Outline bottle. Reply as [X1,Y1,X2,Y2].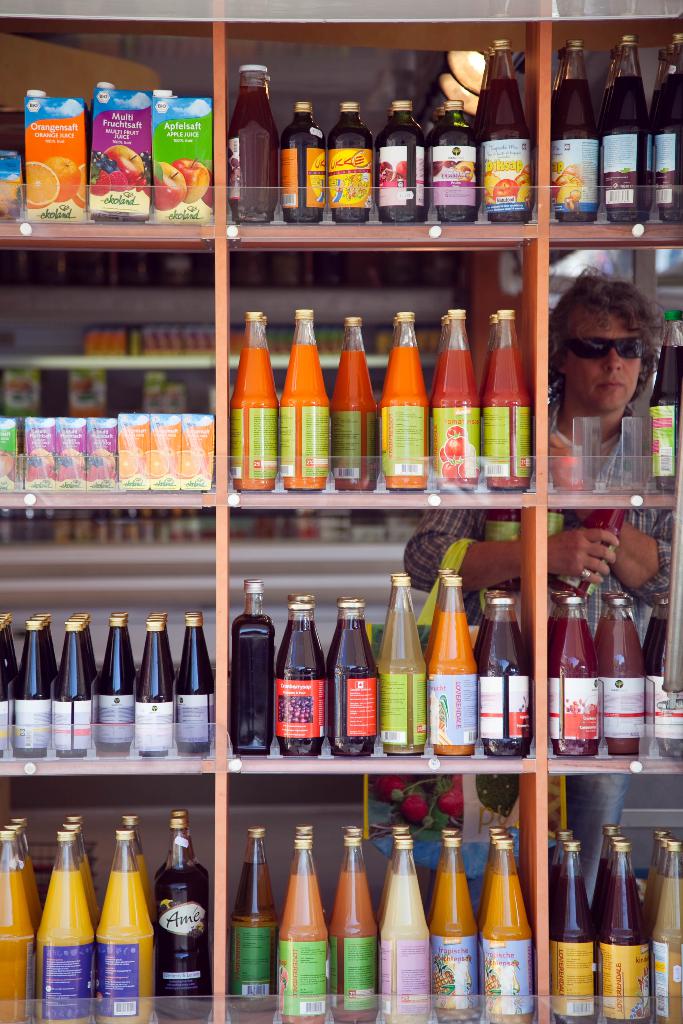
[603,830,675,1023].
